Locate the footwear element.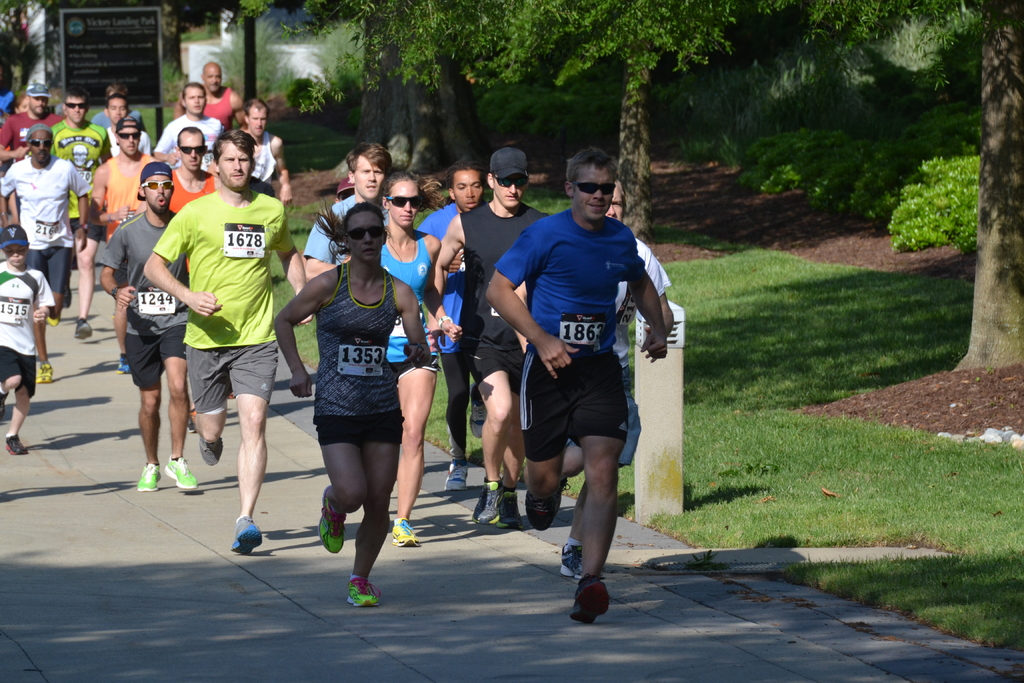
Element bbox: bbox=(0, 388, 12, 420).
